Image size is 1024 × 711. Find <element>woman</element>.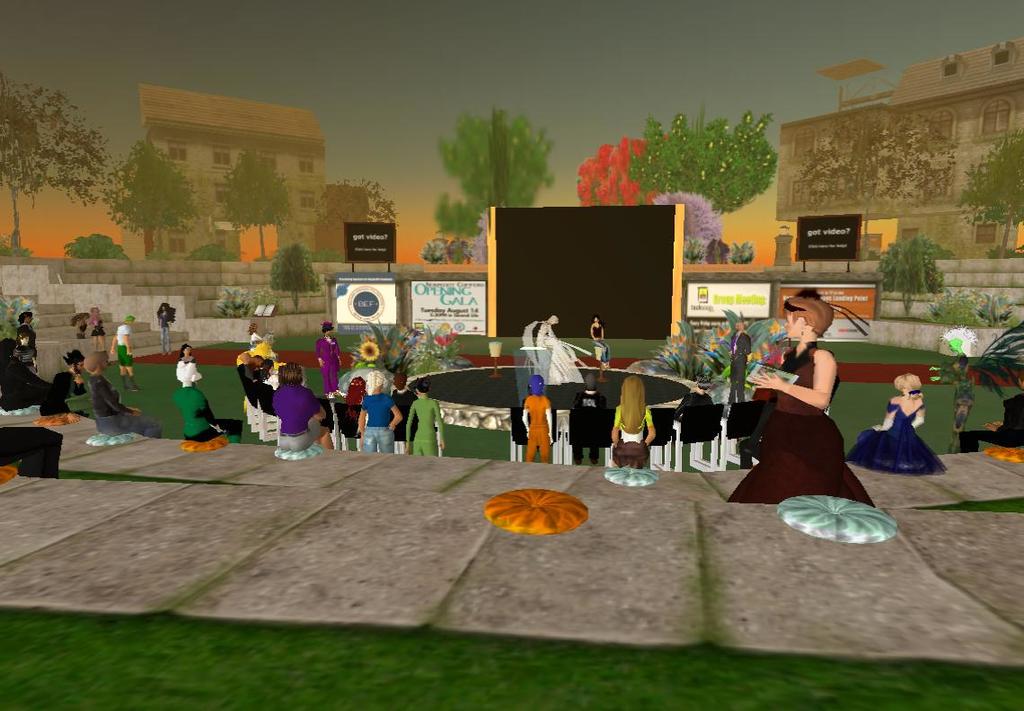
[left=355, top=367, right=402, bottom=452].
